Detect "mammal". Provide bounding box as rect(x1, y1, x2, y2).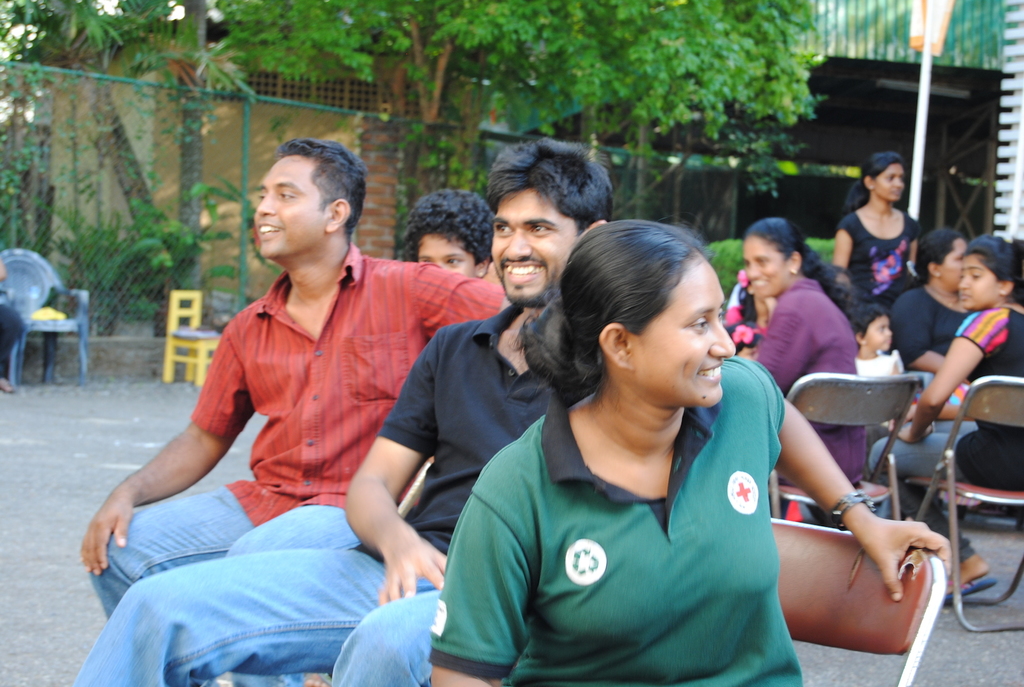
rect(848, 304, 906, 426).
